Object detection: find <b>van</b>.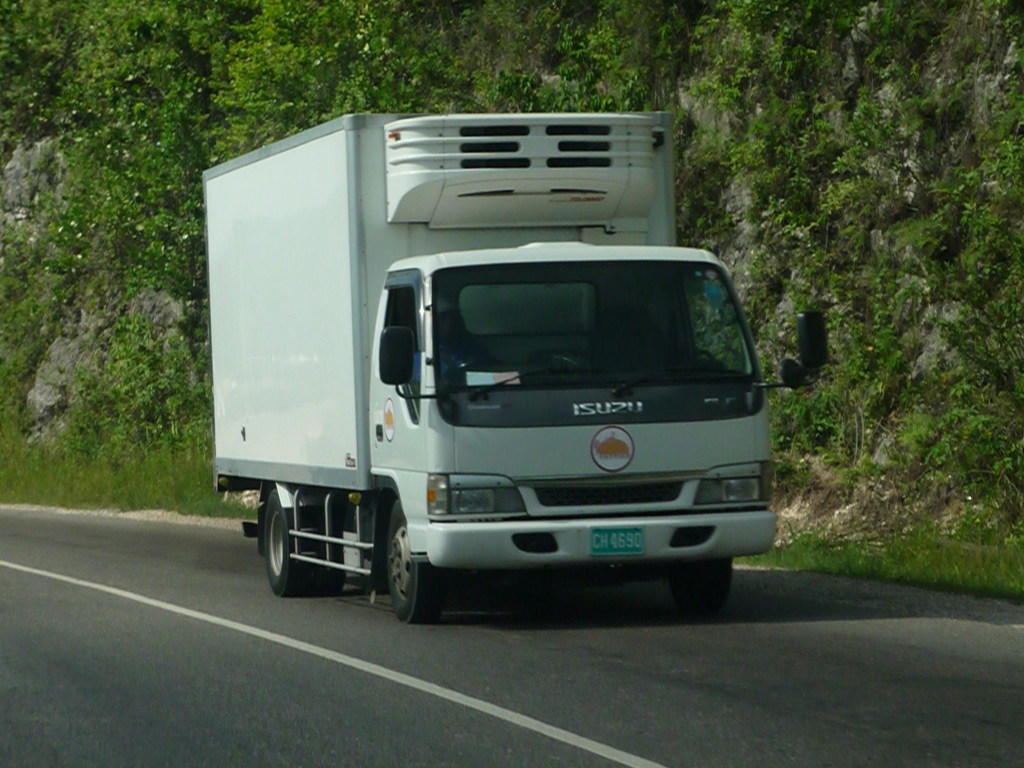
rect(210, 108, 826, 627).
